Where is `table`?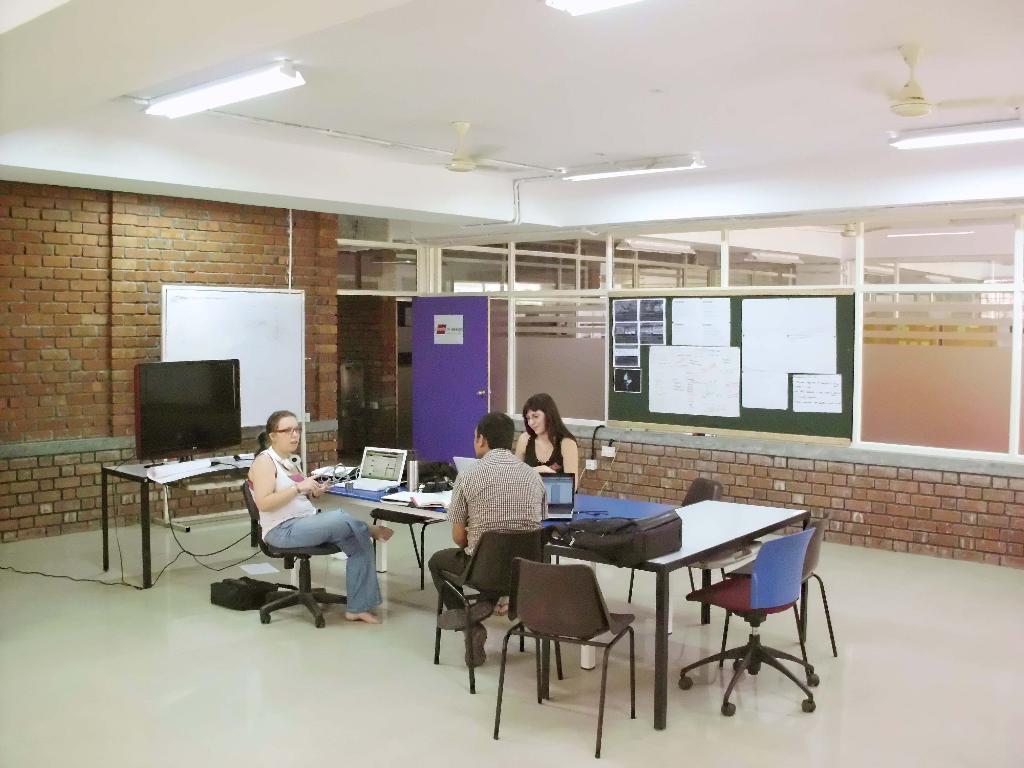
locate(102, 455, 257, 584).
